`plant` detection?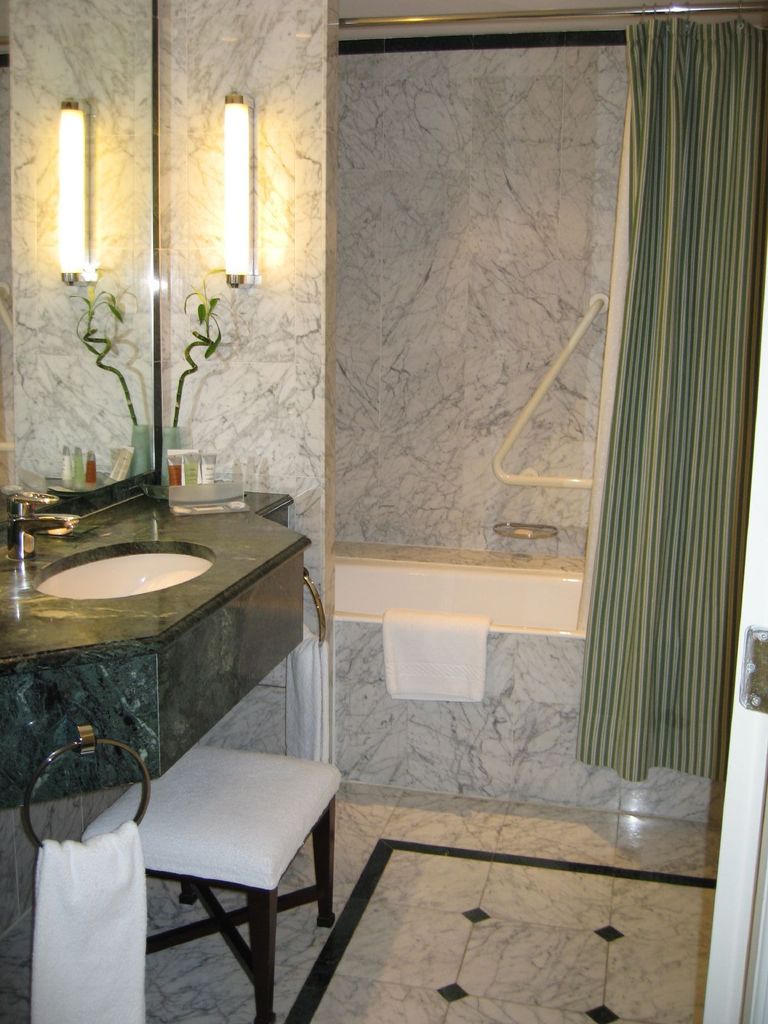
x1=164, y1=278, x2=227, y2=436
